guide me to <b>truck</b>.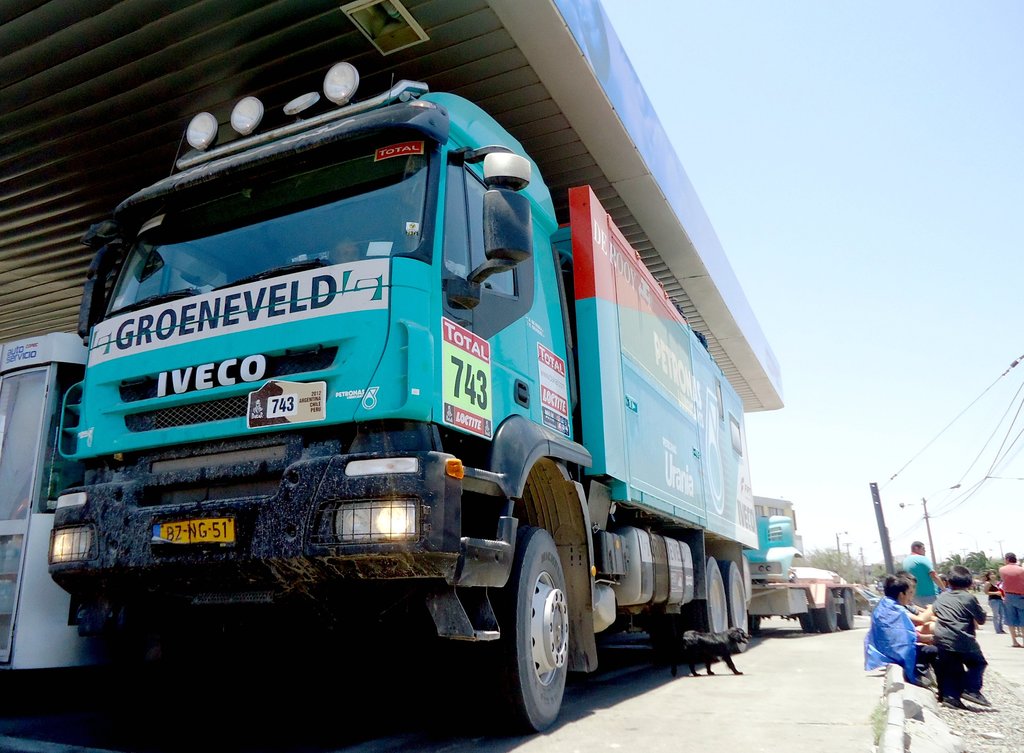
Guidance: (42, 57, 766, 743).
